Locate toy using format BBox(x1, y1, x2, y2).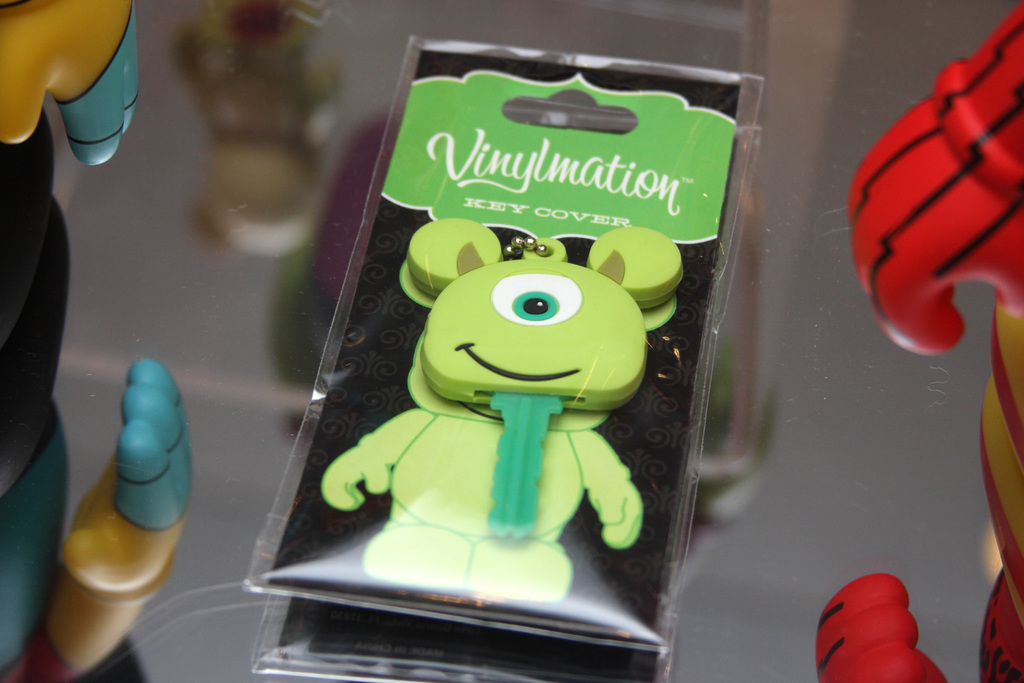
BBox(0, 0, 195, 682).
